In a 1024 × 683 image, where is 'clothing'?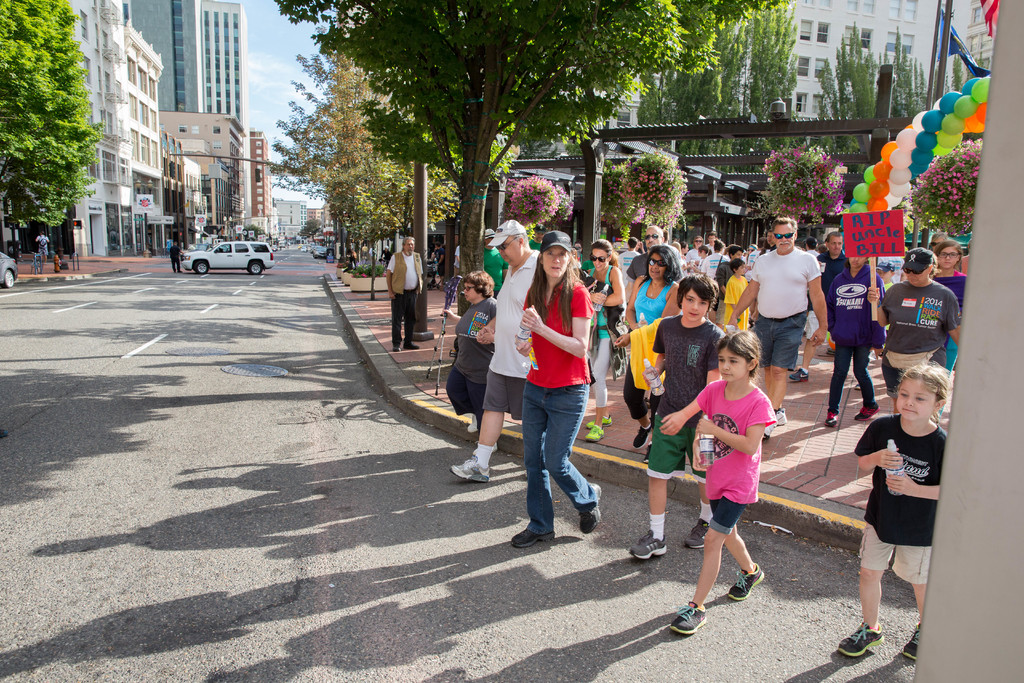
rect(619, 247, 637, 267).
